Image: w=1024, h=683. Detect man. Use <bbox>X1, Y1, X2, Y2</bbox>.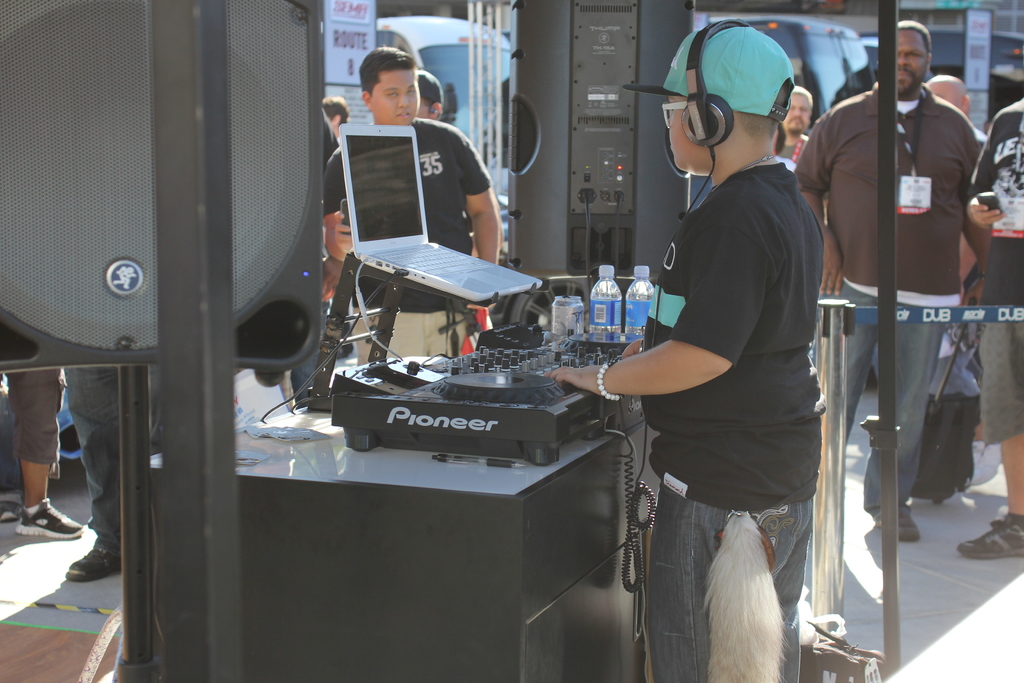
<bbox>955, 92, 1023, 562</bbox>.
